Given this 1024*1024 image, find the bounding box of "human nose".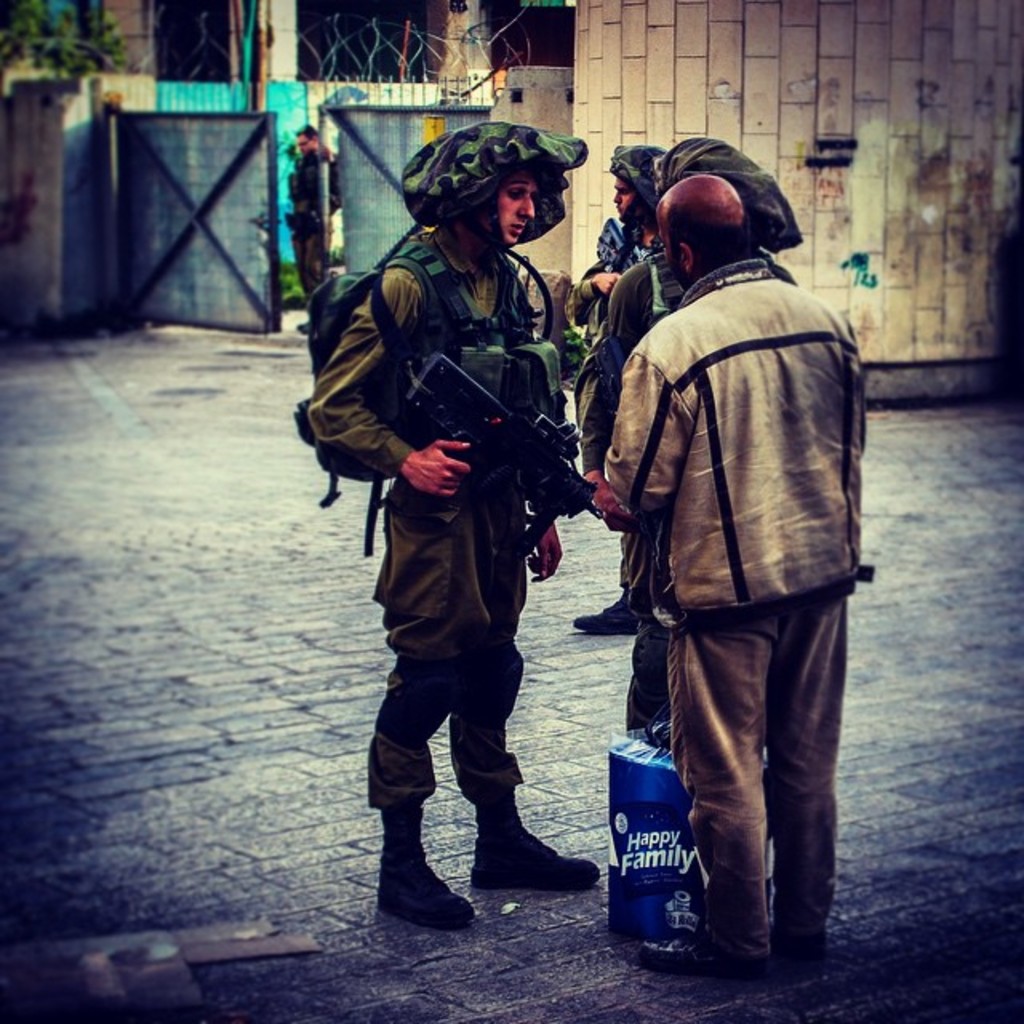
x1=517 y1=197 x2=533 y2=216.
